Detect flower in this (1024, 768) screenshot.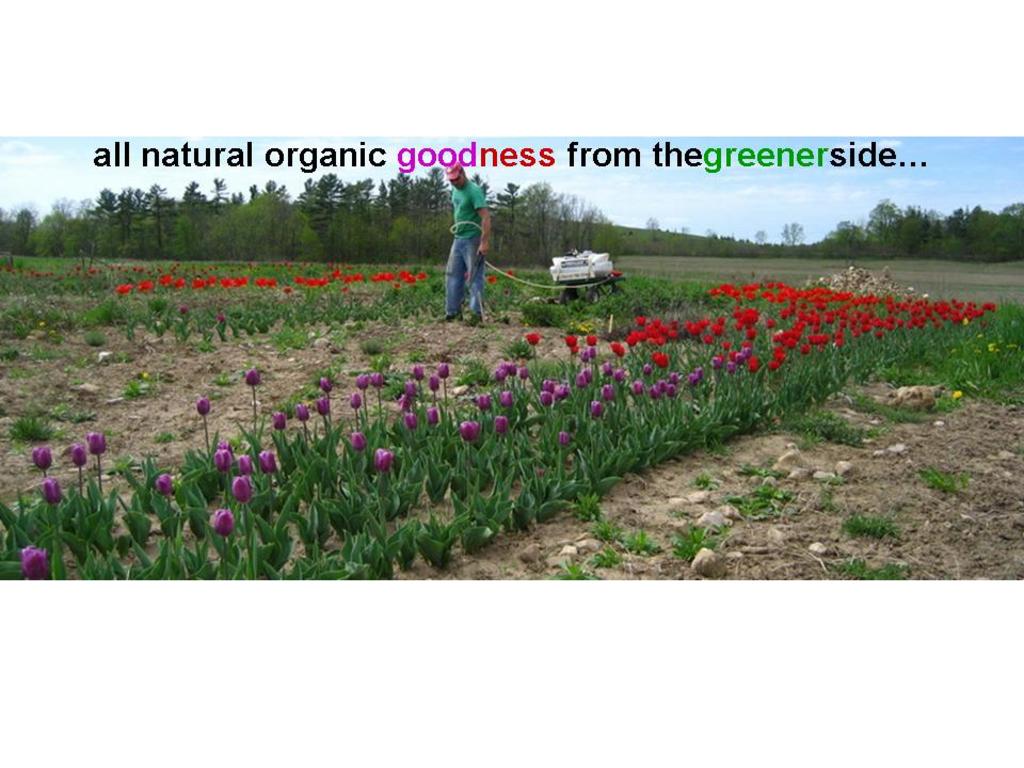
Detection: rect(195, 395, 214, 416).
